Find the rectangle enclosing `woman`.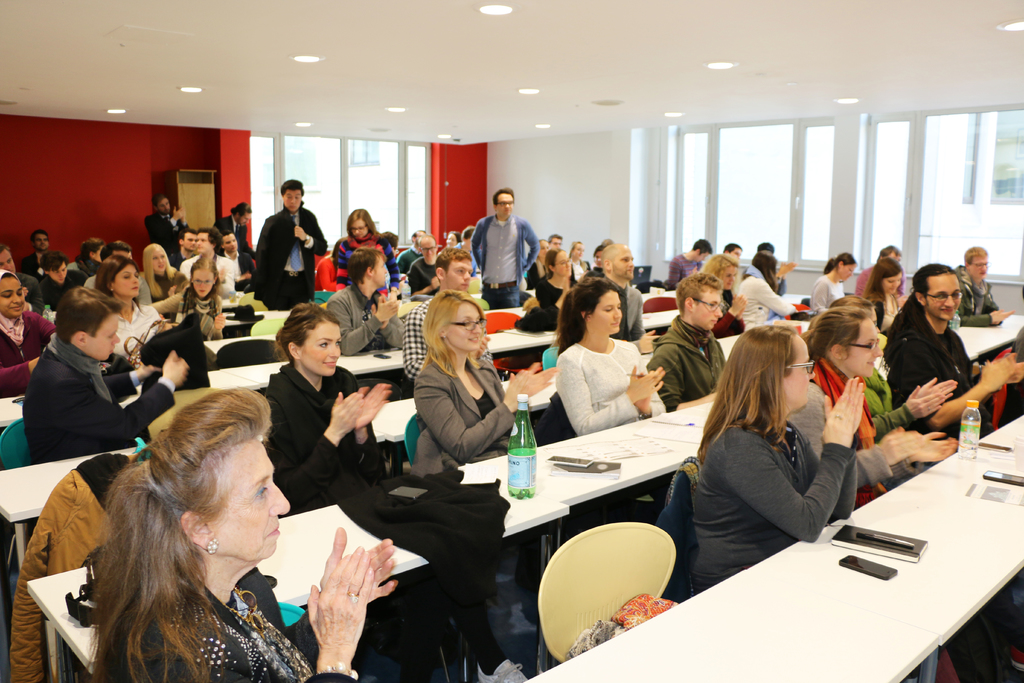
BBox(334, 207, 404, 295).
